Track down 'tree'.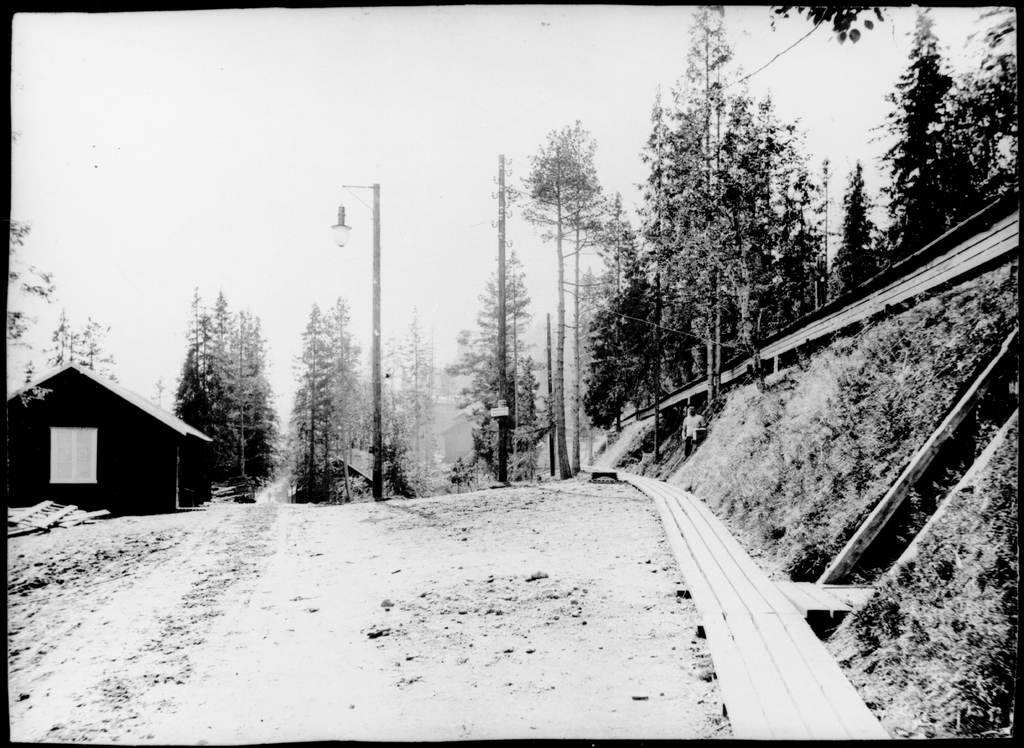
Tracked to pyautogui.locateOnScreen(576, 288, 649, 439).
